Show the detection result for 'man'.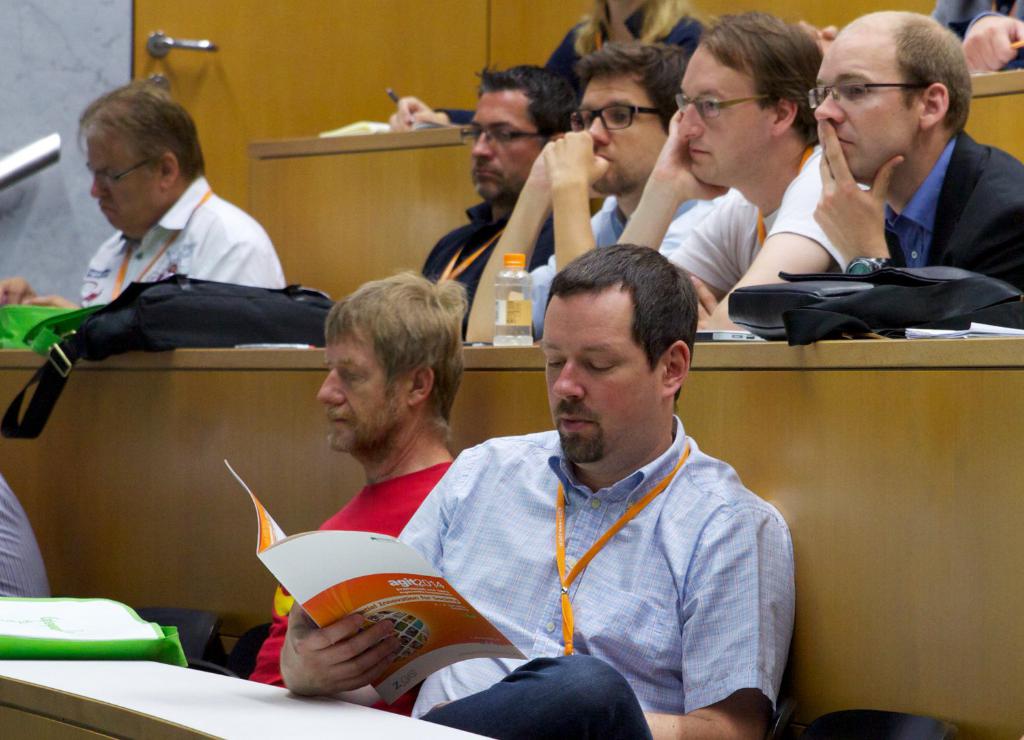
l=0, t=468, r=55, b=600.
